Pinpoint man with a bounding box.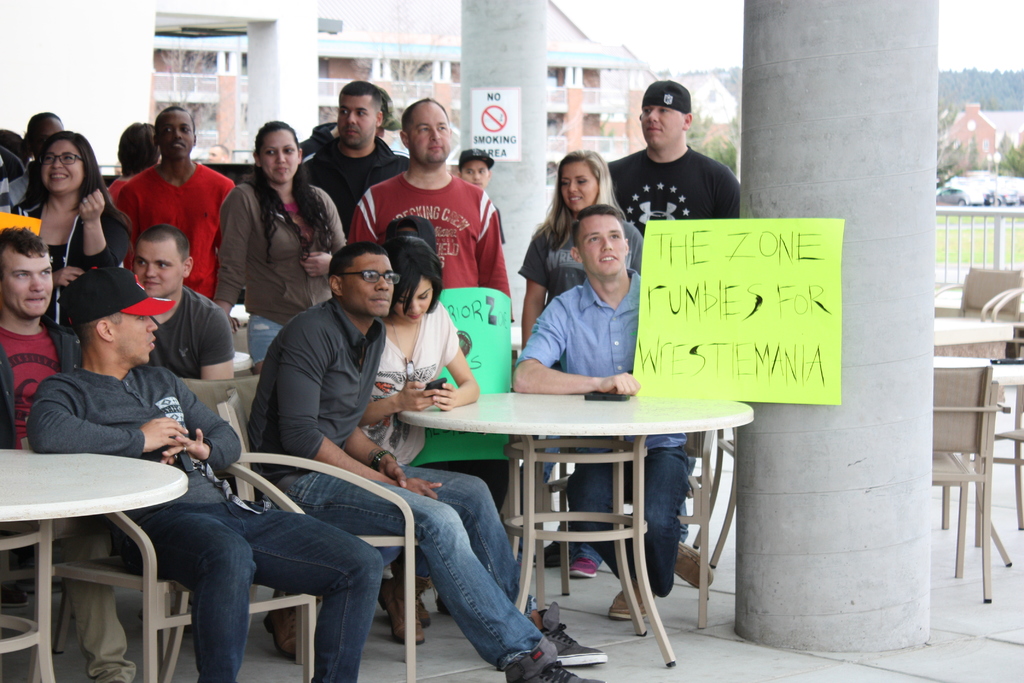
rect(250, 242, 606, 682).
